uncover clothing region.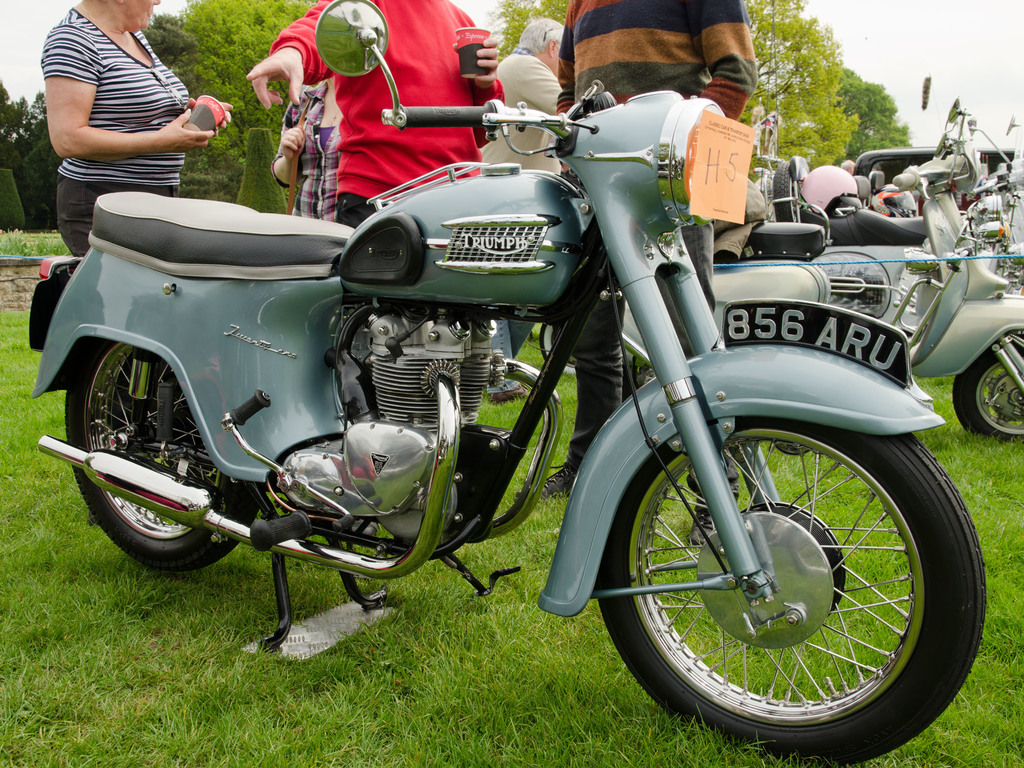
Uncovered: [left=270, top=0, right=504, bottom=232].
